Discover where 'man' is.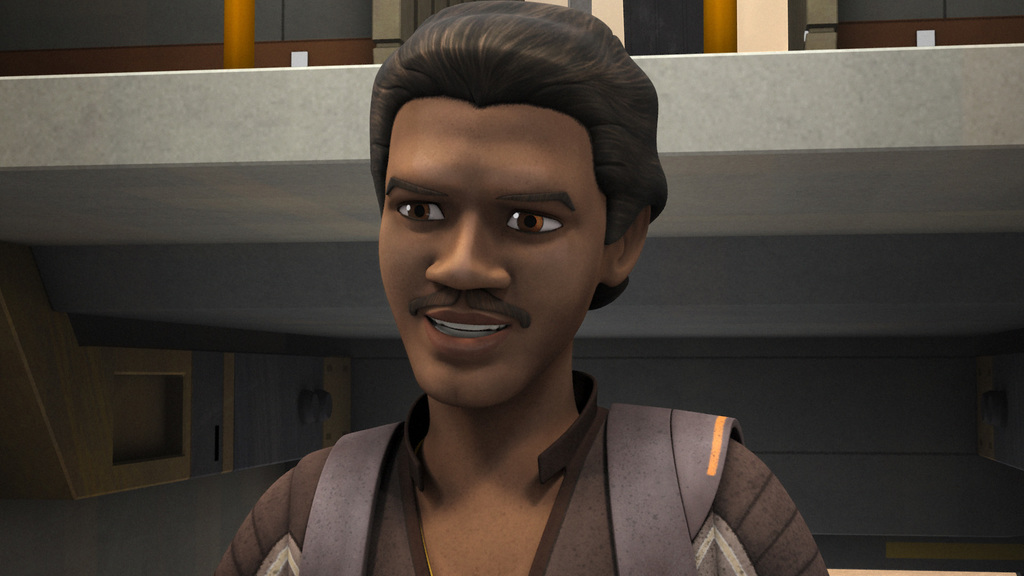
Discovered at bbox=[211, 19, 823, 563].
